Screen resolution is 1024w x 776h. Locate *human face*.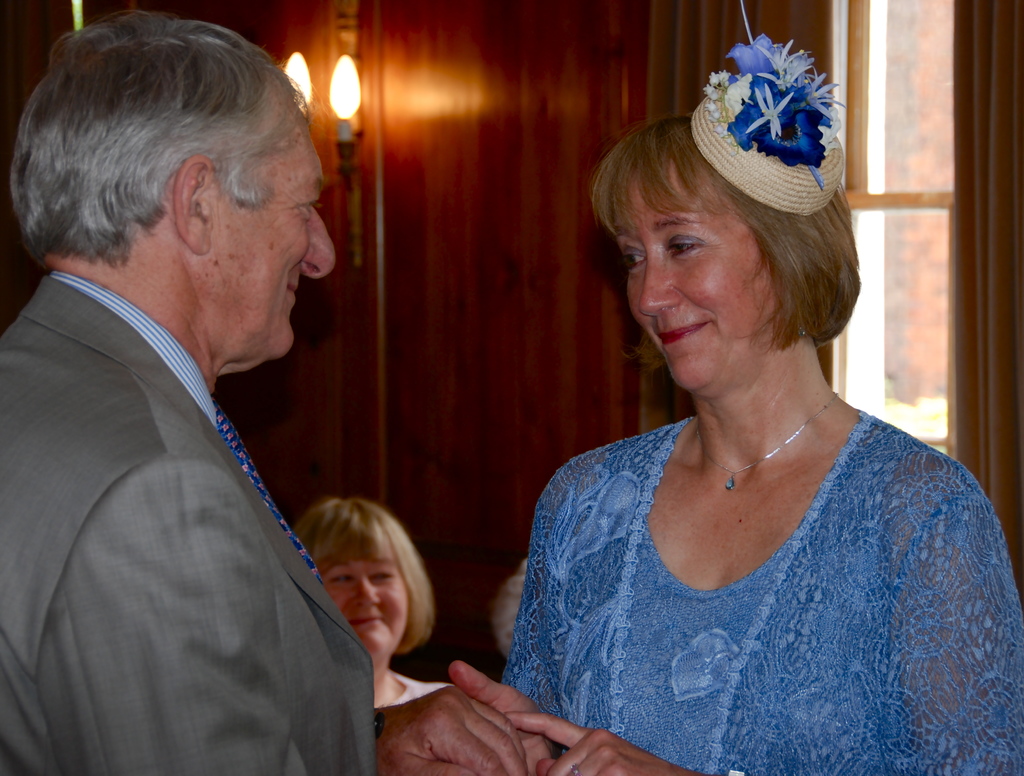
box(200, 140, 335, 356).
